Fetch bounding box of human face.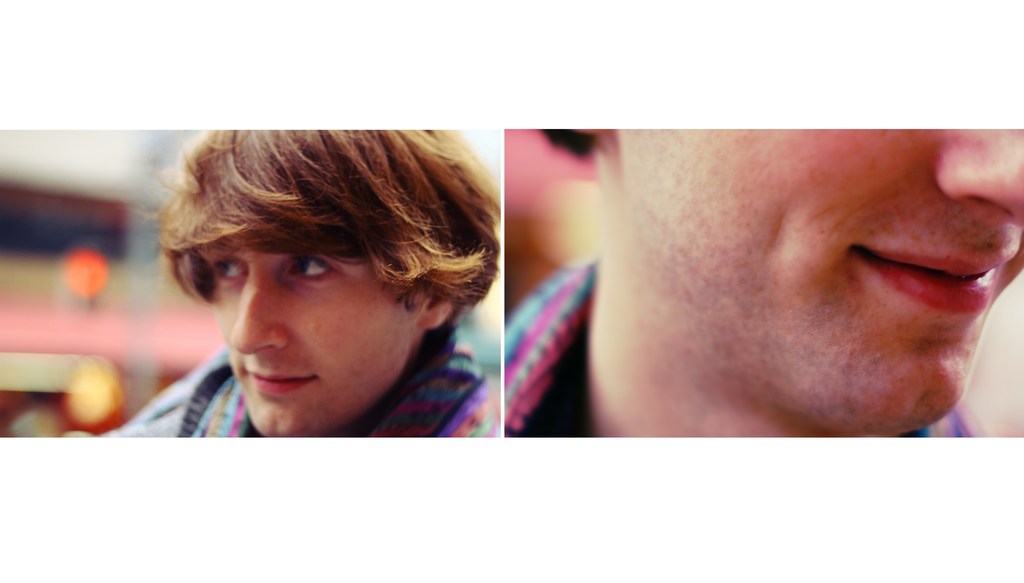
Bbox: (x1=203, y1=242, x2=426, y2=438).
